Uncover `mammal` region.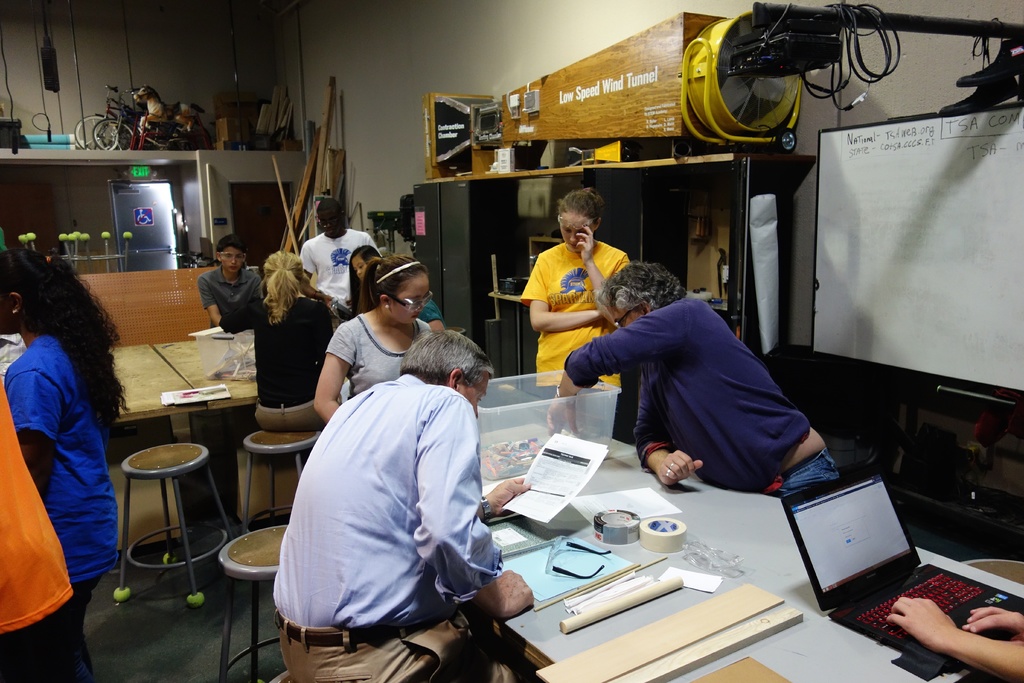
Uncovered: (left=348, top=247, right=383, bottom=311).
